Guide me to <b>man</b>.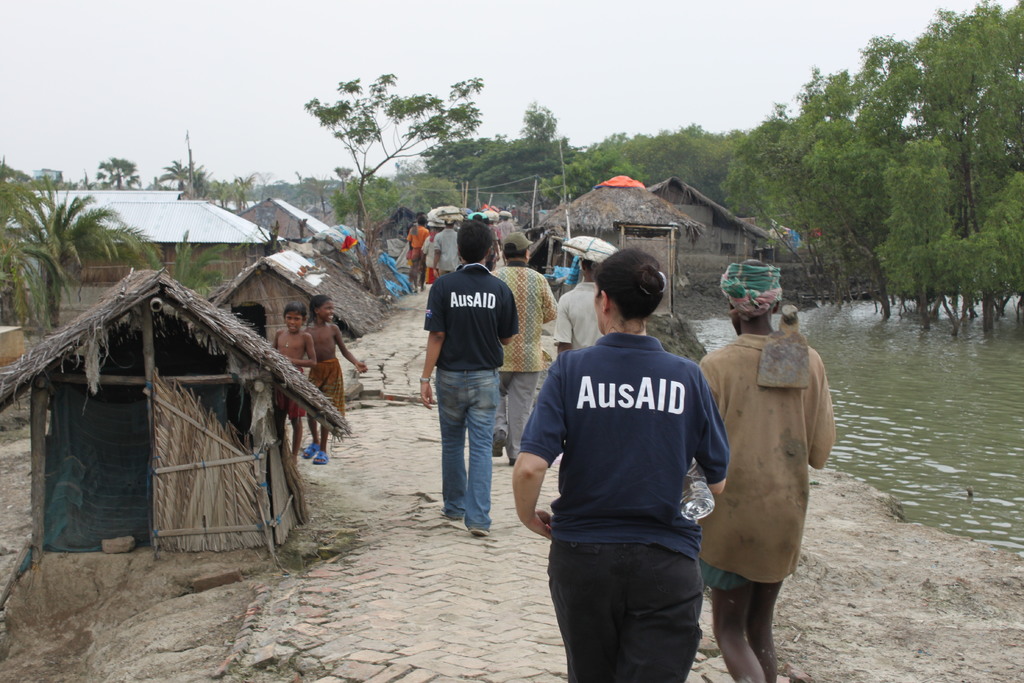
Guidance: Rect(401, 215, 427, 292).
